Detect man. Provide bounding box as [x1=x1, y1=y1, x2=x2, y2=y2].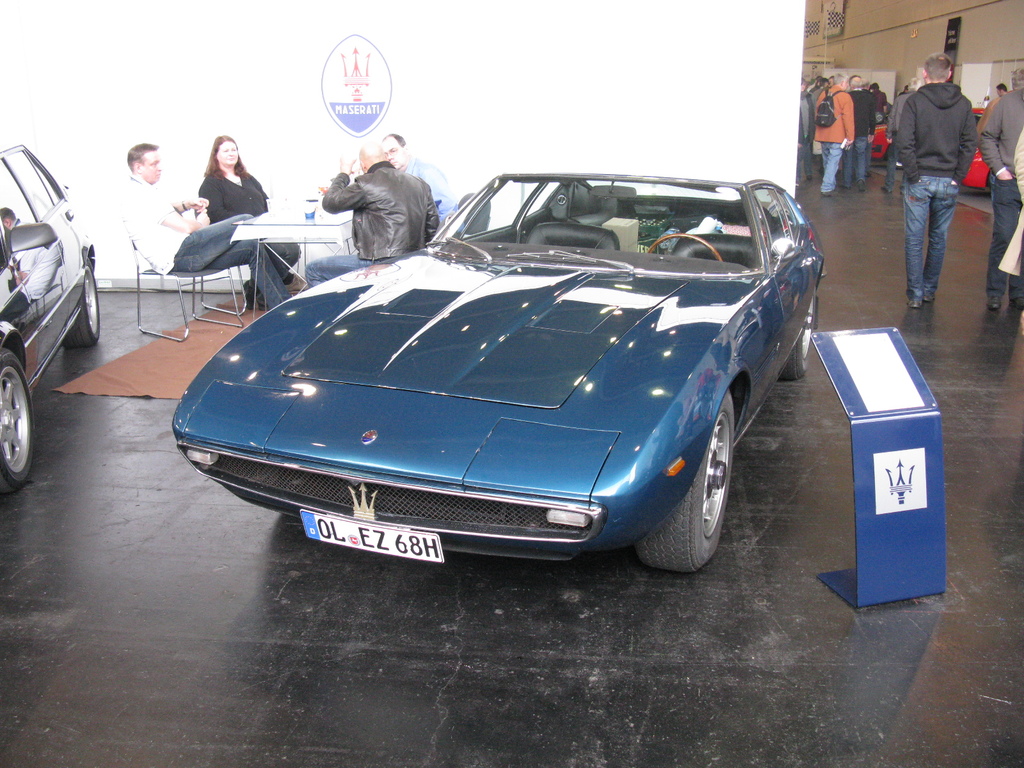
[x1=975, y1=70, x2=1023, y2=307].
